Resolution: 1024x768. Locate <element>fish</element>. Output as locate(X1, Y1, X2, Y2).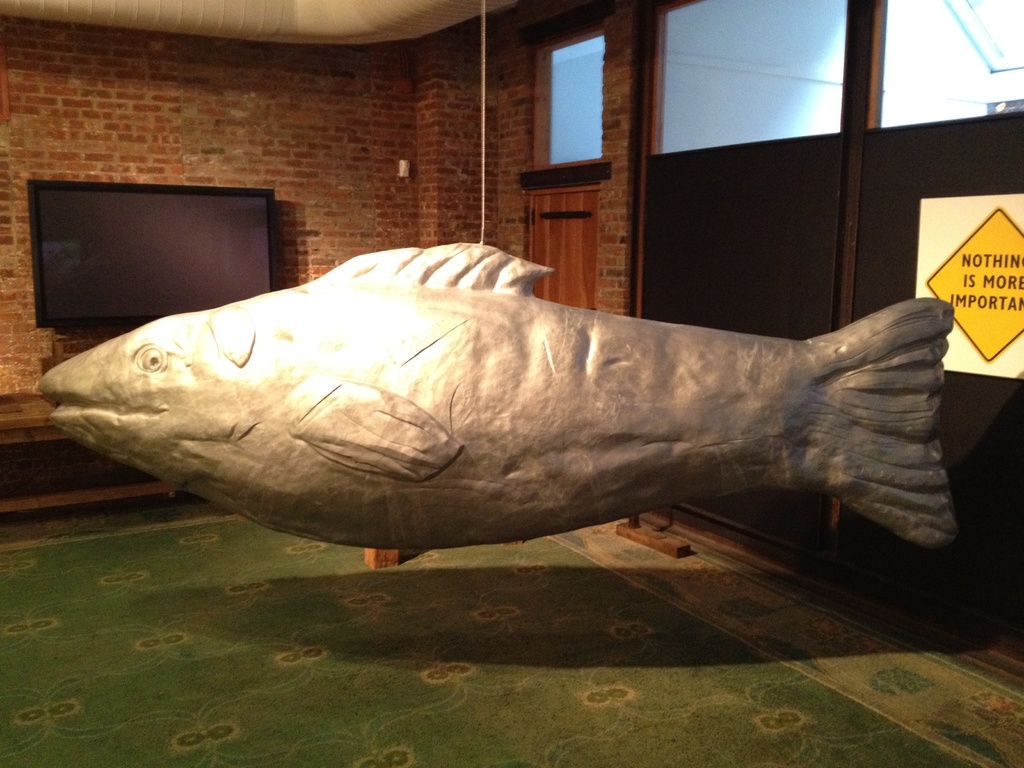
locate(38, 204, 954, 608).
